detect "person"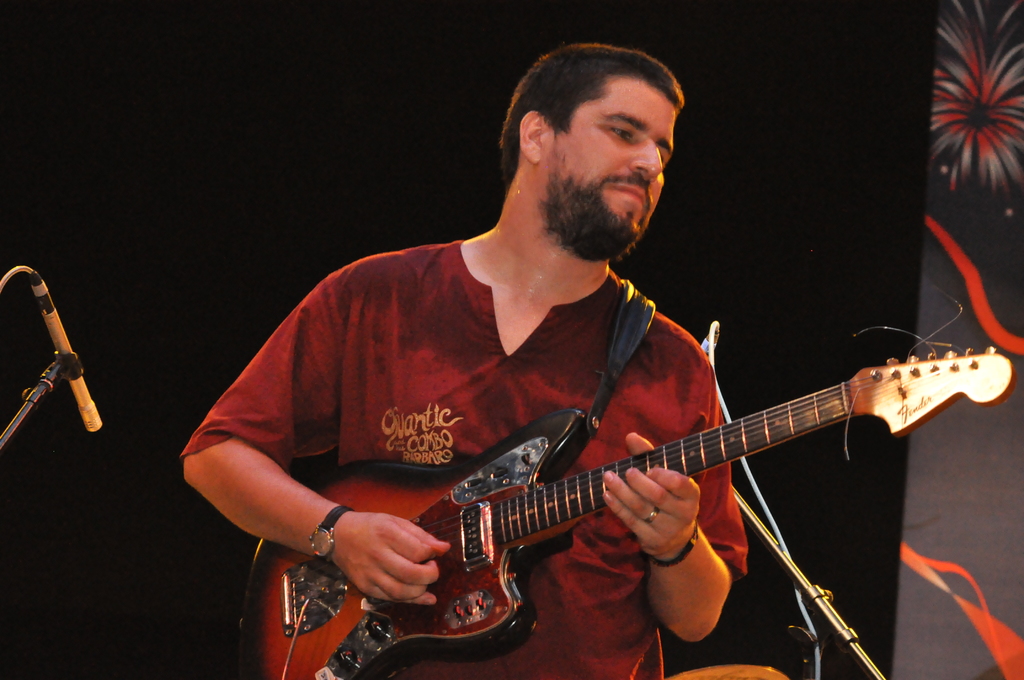
region(178, 41, 746, 679)
